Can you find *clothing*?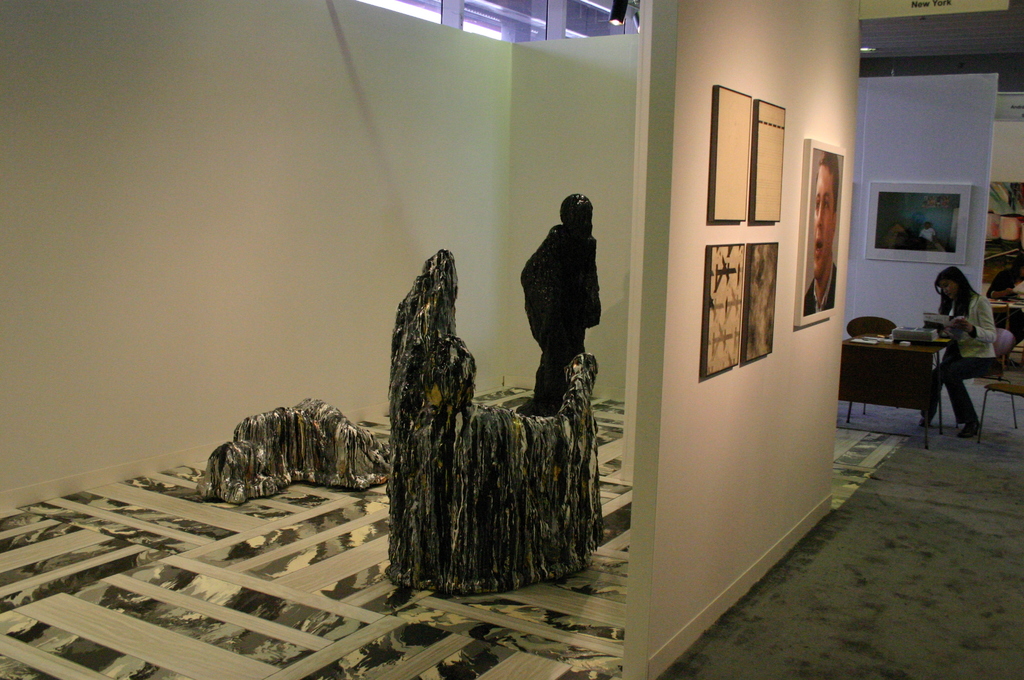
Yes, bounding box: region(911, 289, 996, 426).
